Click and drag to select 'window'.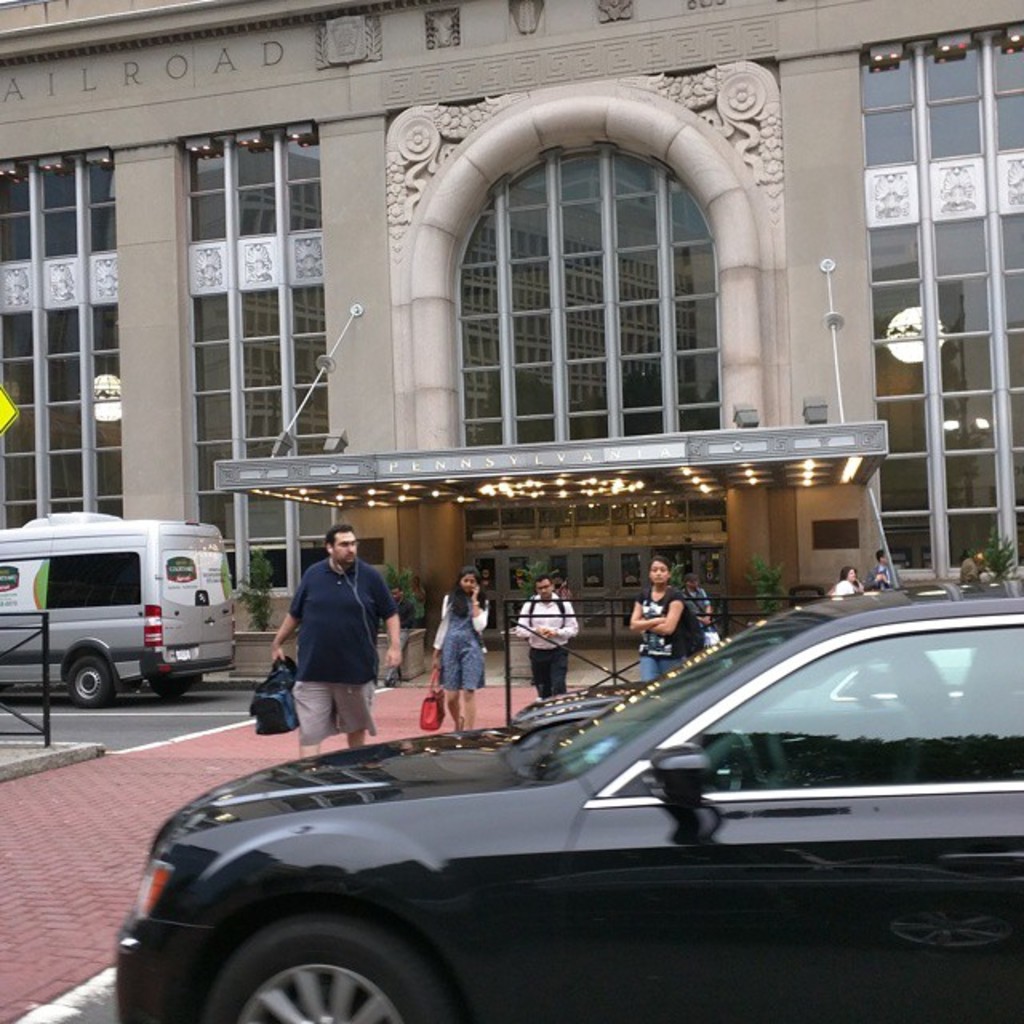
Selection: left=414, top=98, right=757, bottom=462.
